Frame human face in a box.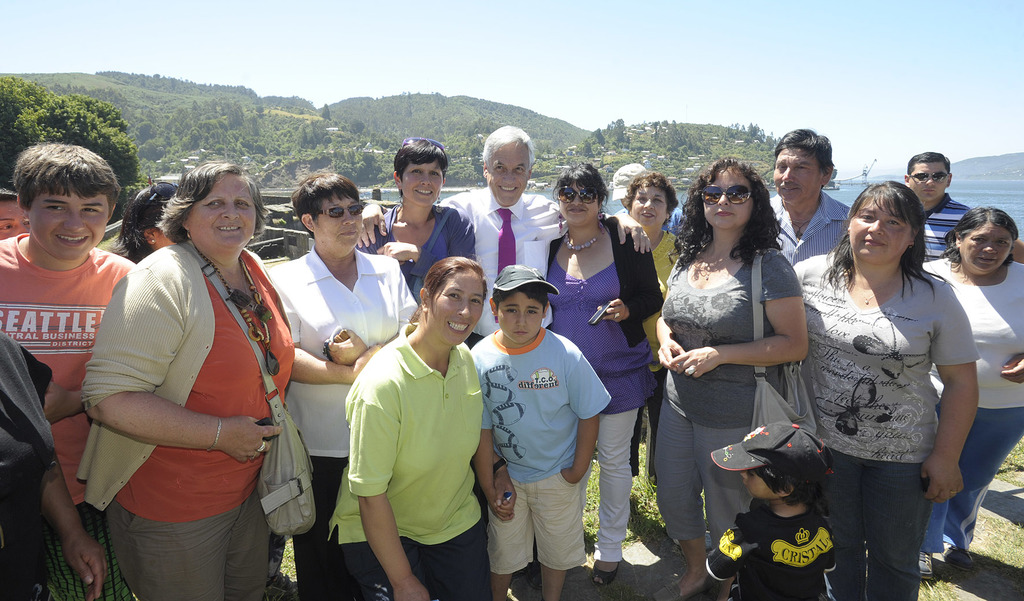
(left=0, top=199, right=23, bottom=241).
